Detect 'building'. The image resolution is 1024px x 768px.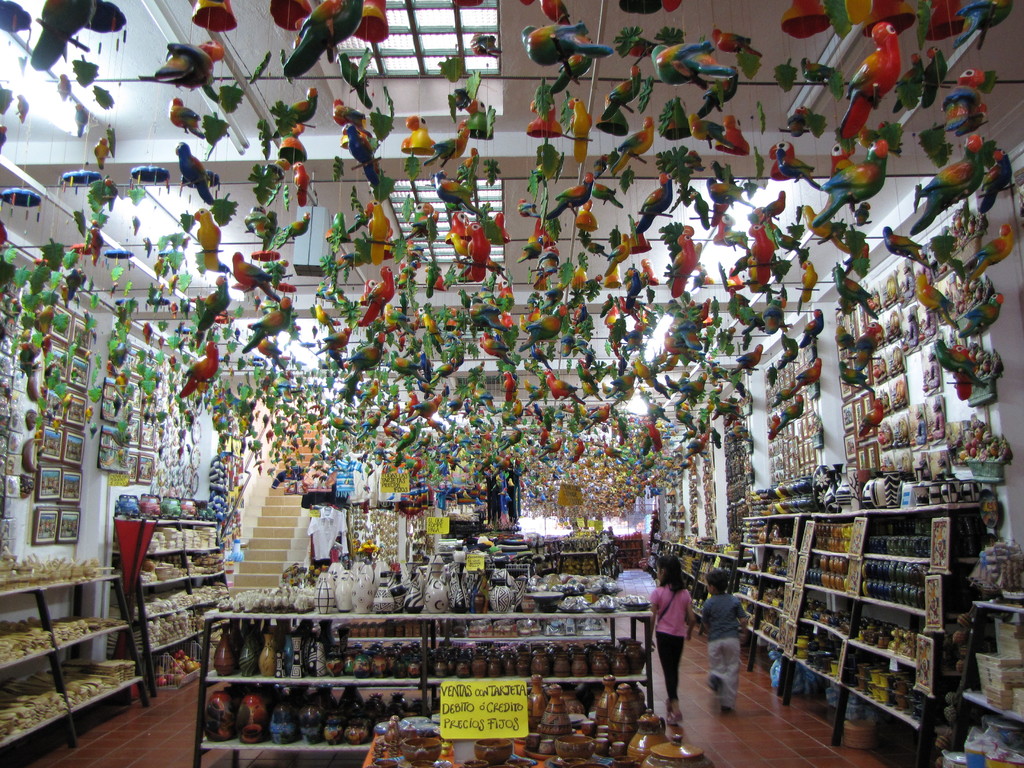
pyautogui.locateOnScreen(0, 0, 1023, 767).
